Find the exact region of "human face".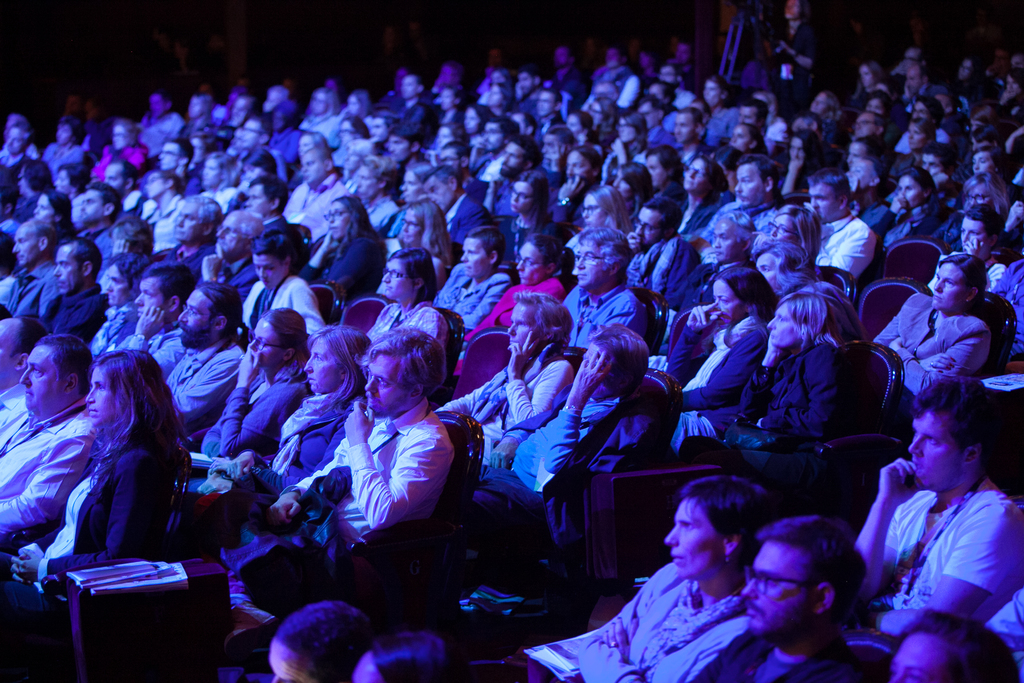
Exact region: 253, 256, 287, 289.
